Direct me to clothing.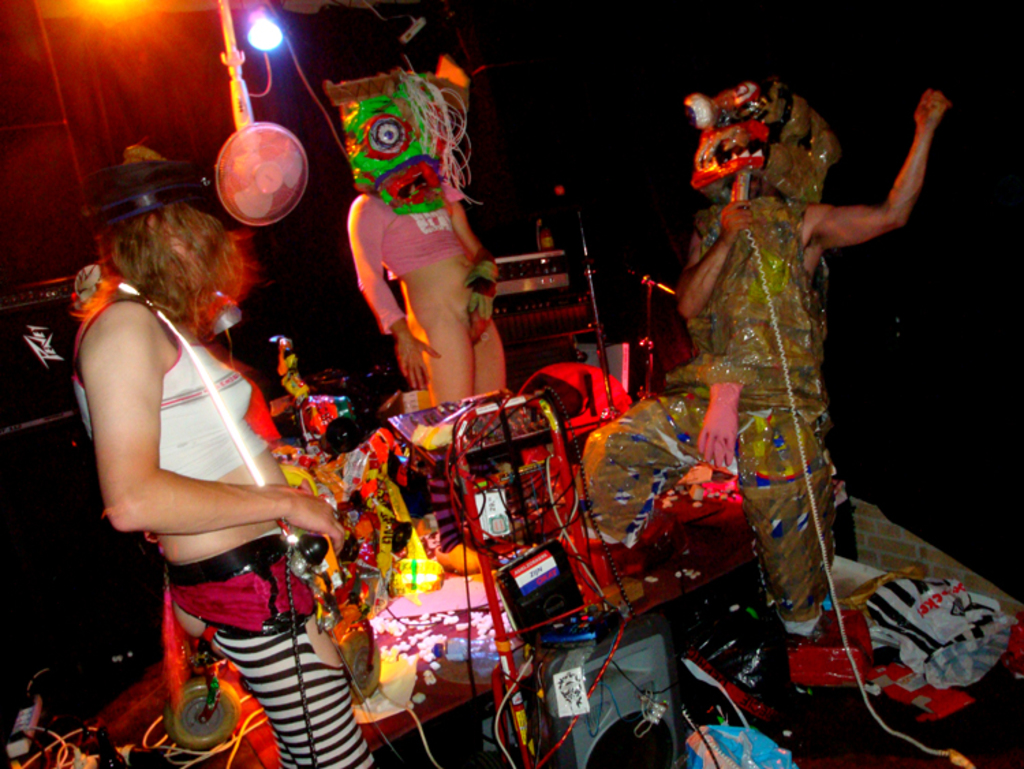
Direction: left=584, top=194, right=847, bottom=628.
